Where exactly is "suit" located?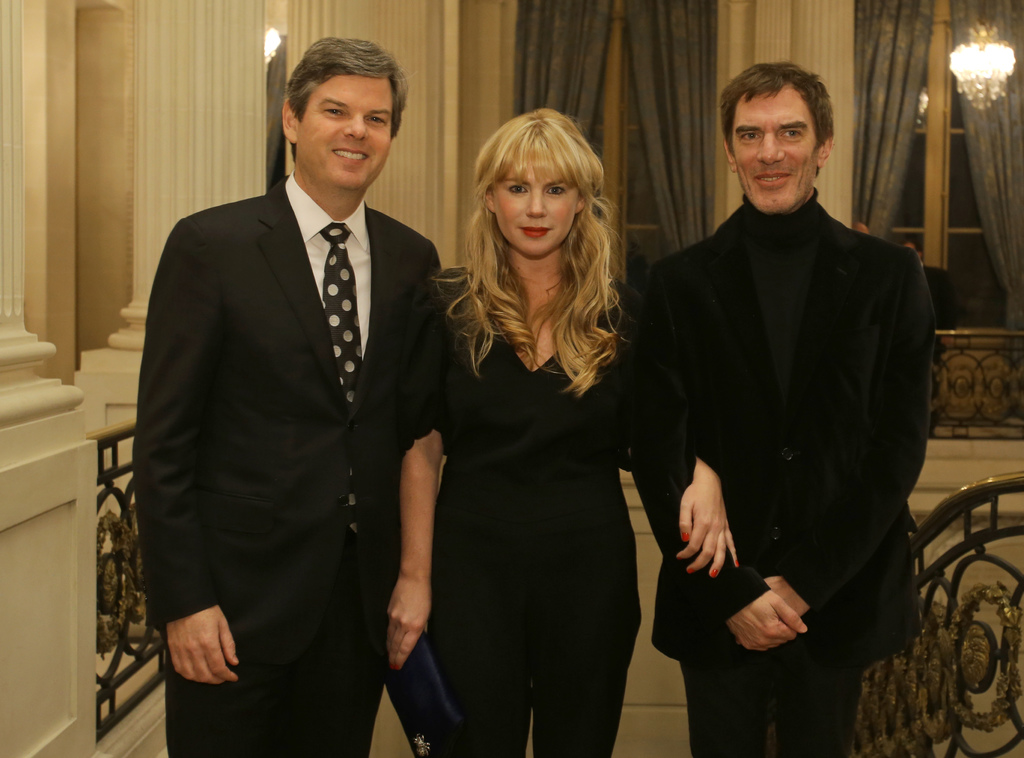
Its bounding box is [x1=624, y1=195, x2=939, y2=757].
